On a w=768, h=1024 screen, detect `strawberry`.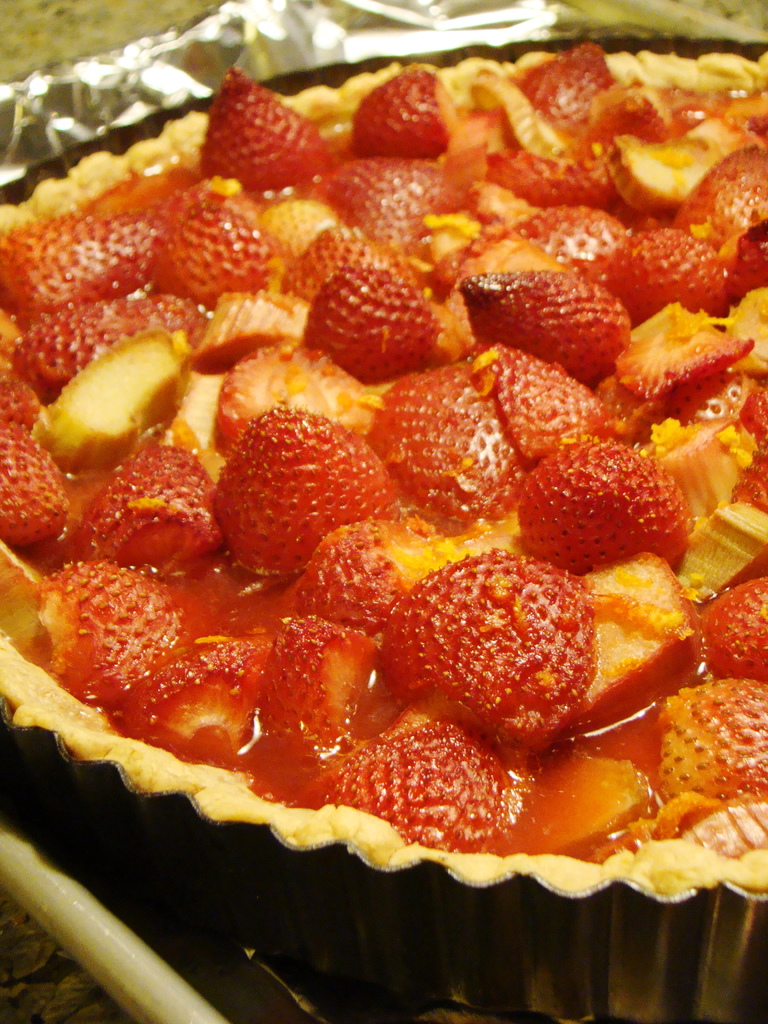
x1=362 y1=371 x2=523 y2=532.
